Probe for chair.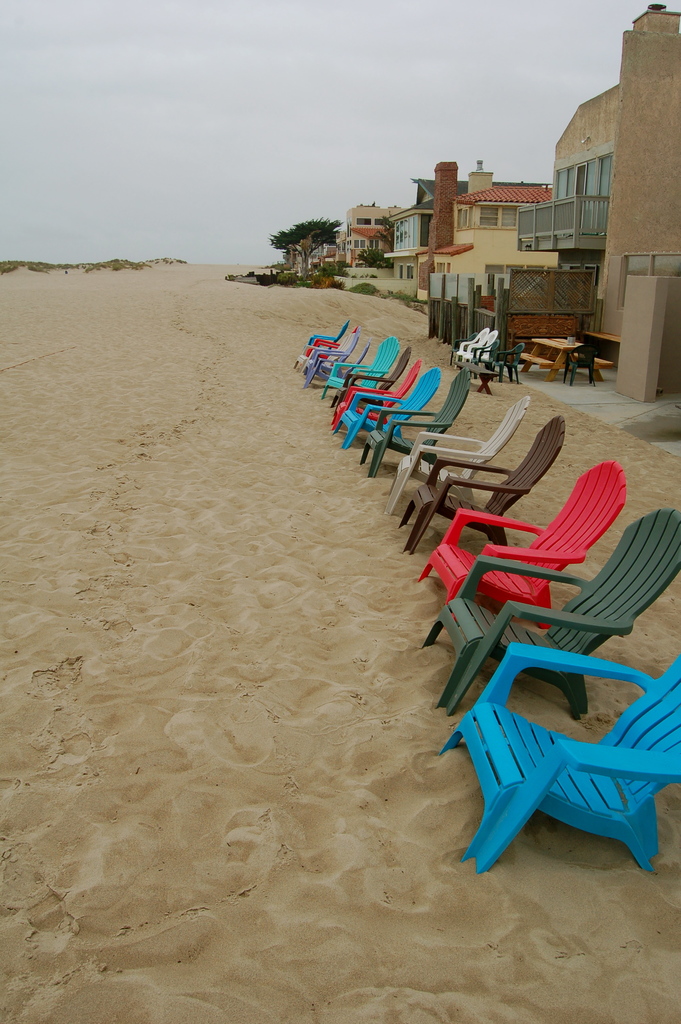
Probe result: box(380, 396, 530, 515).
